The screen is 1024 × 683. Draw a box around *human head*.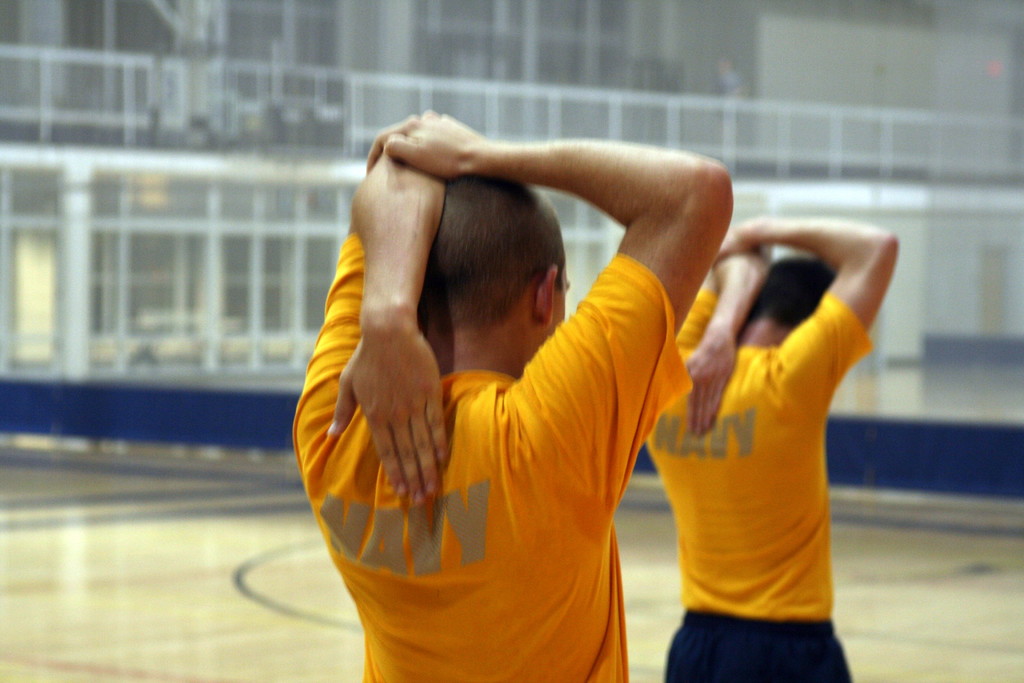
(left=408, top=177, right=586, bottom=376).
